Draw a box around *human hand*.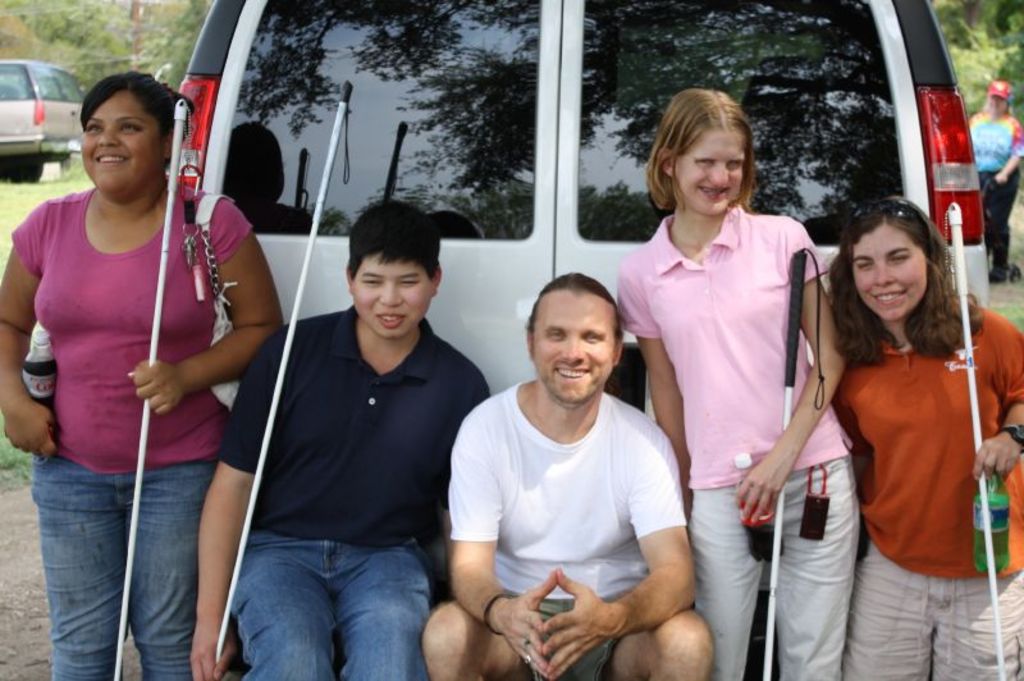
bbox(4, 402, 63, 461).
